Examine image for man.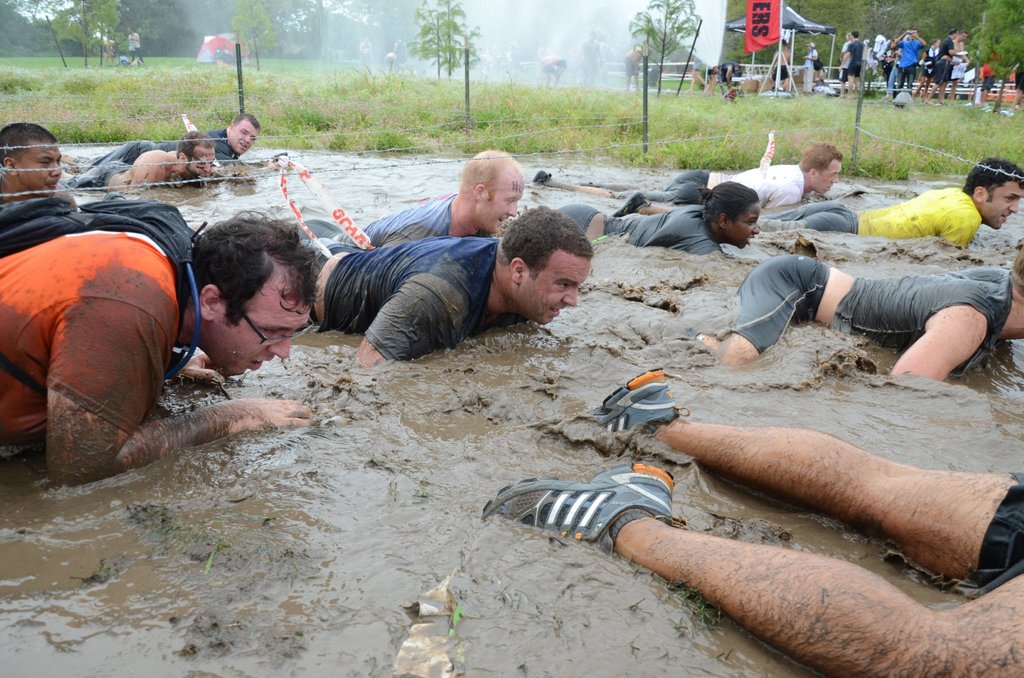
Examination result: l=90, t=114, r=260, b=168.
